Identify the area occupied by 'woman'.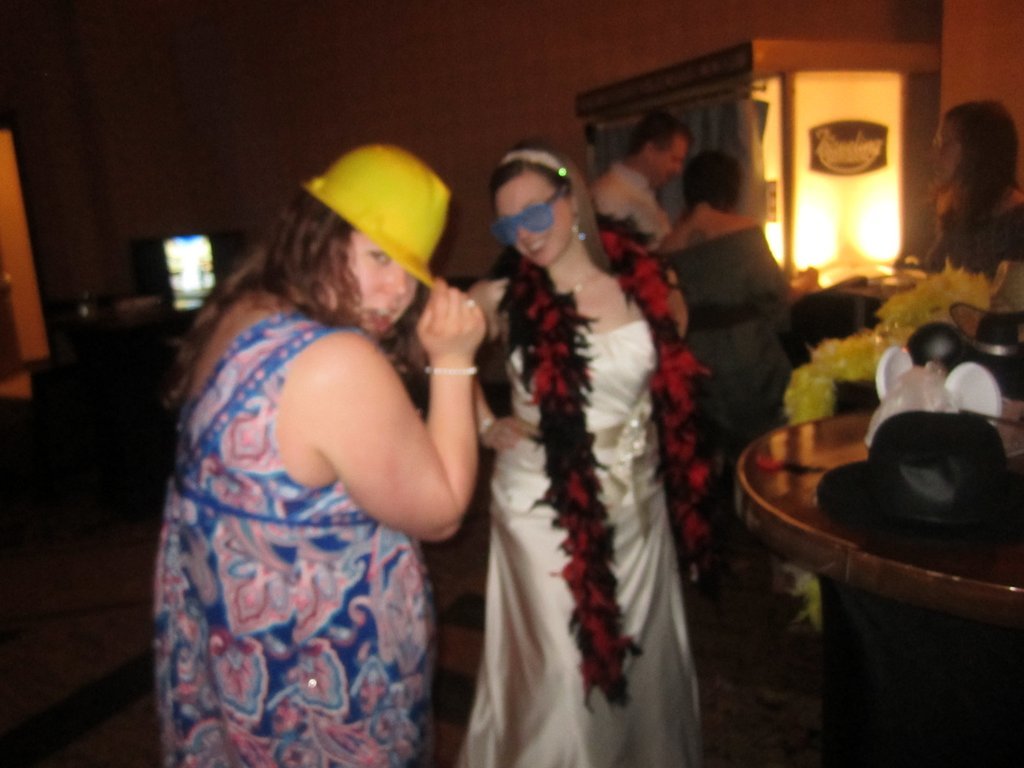
Area: <box>922,99,1023,285</box>.
